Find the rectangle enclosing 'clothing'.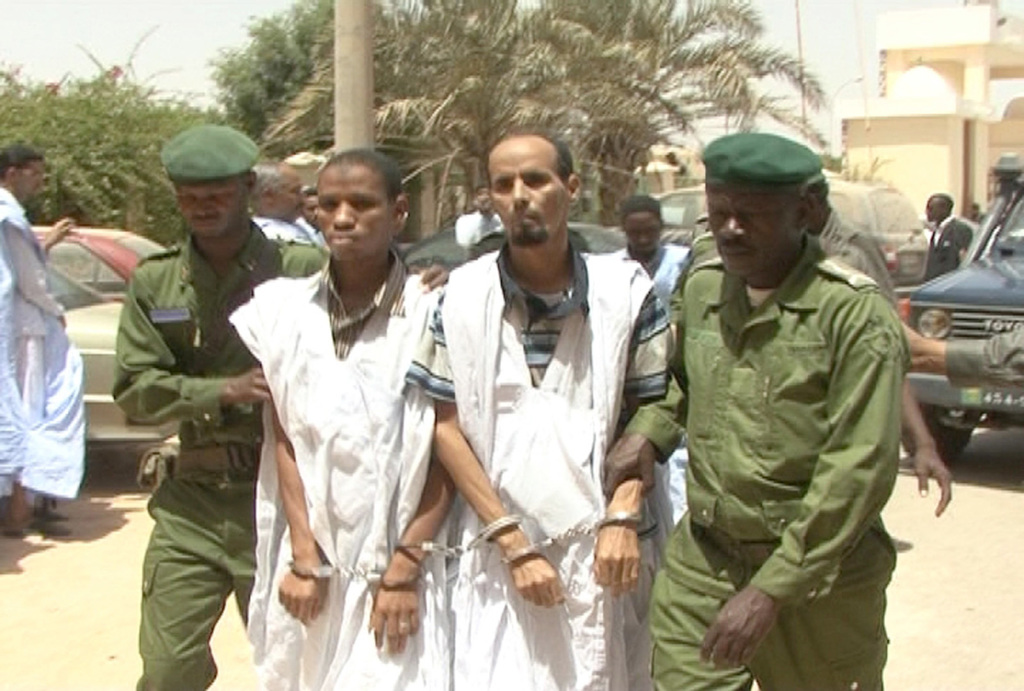
(223, 258, 459, 690).
